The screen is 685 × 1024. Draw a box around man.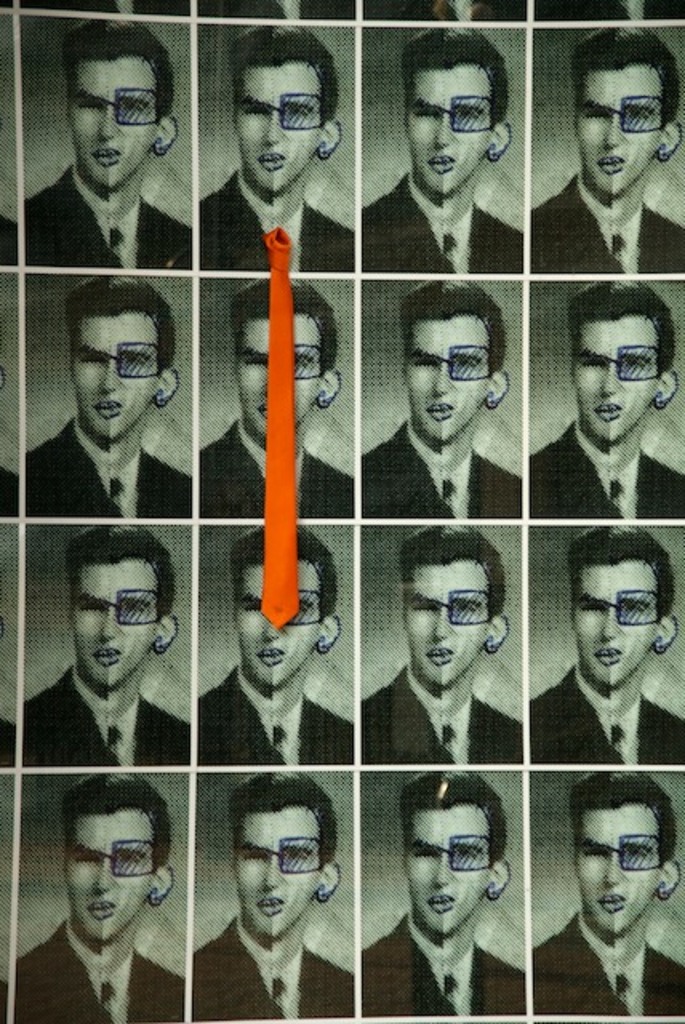
detection(360, 522, 523, 766).
